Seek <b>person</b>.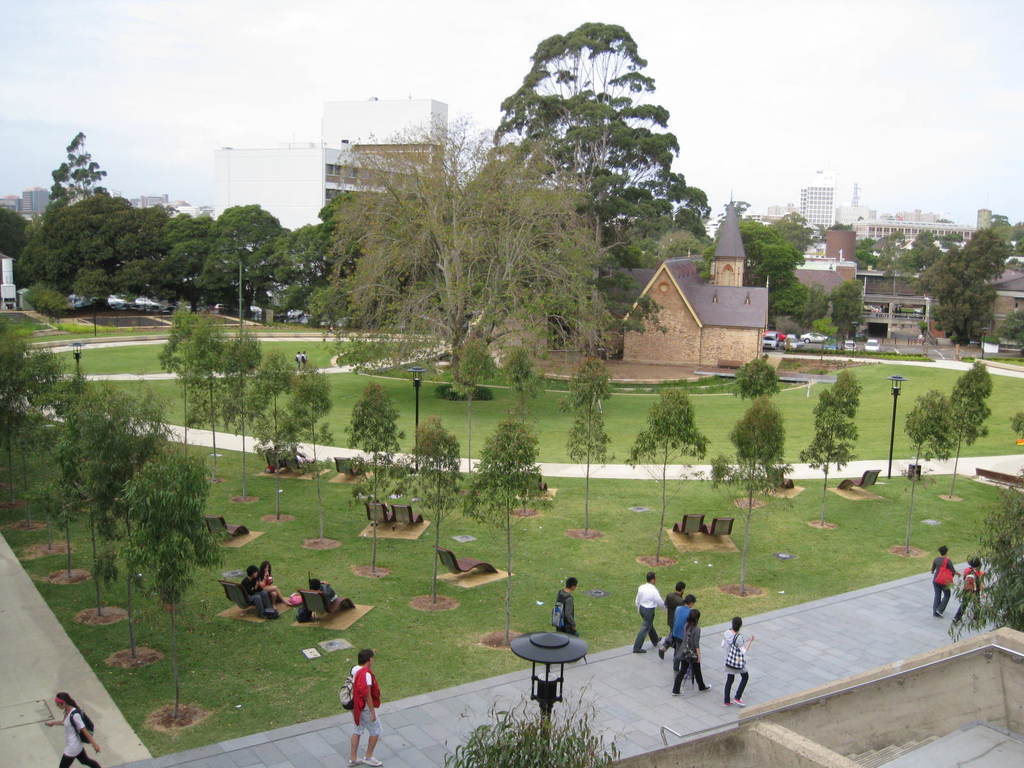
{"x1": 269, "y1": 450, "x2": 275, "y2": 468}.
